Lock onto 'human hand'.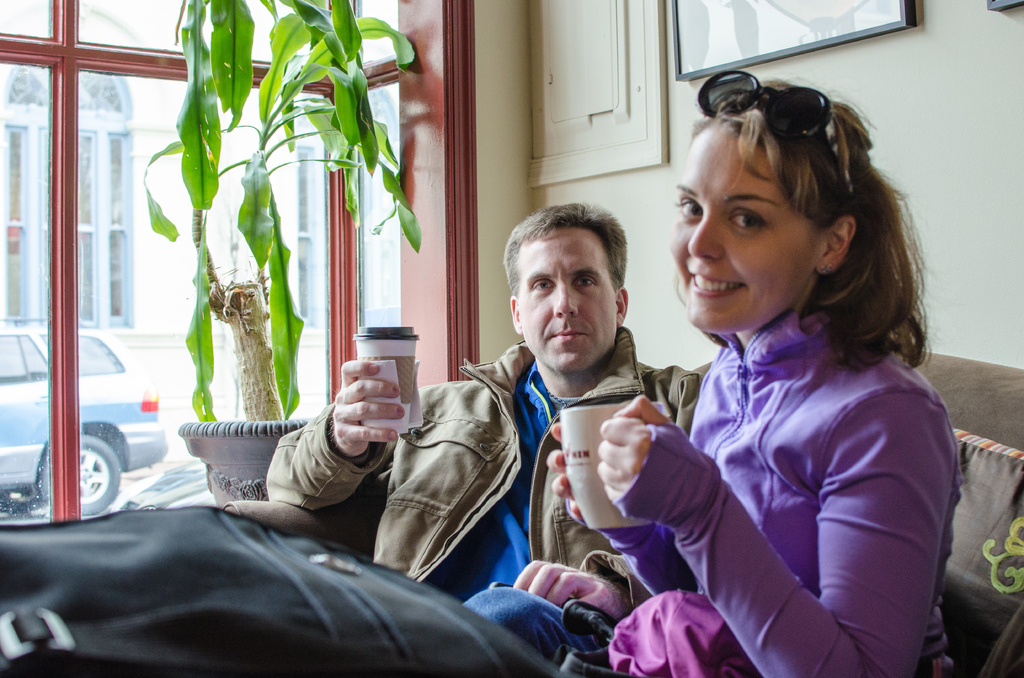
Locked: [543, 422, 583, 527].
